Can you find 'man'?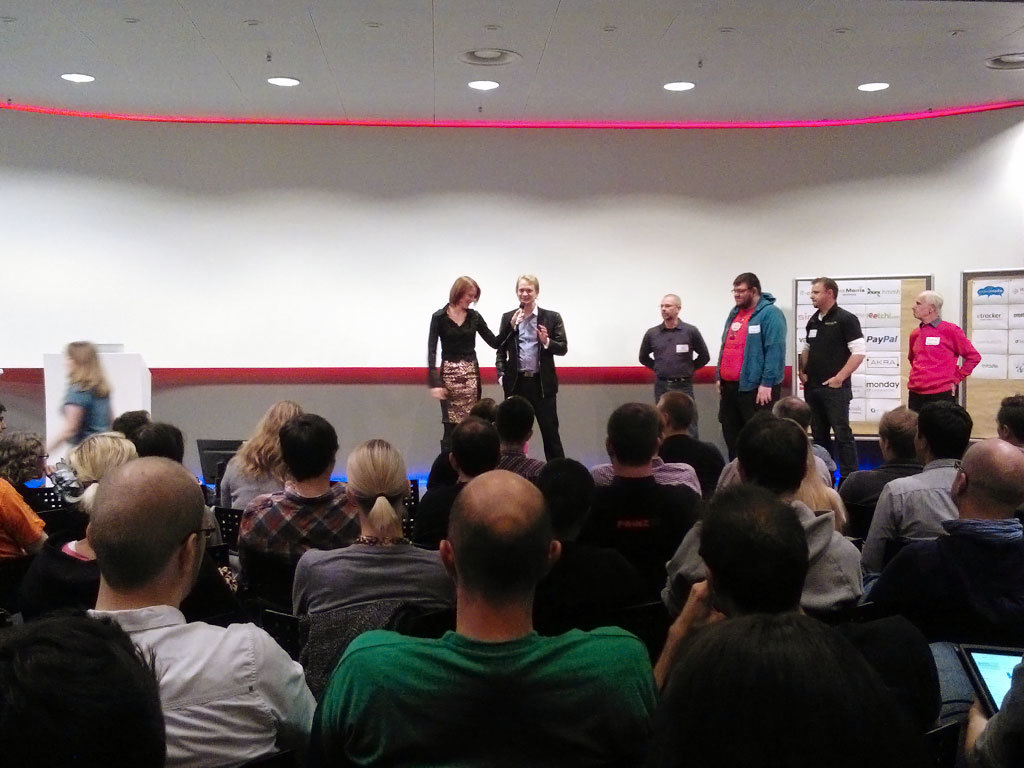
Yes, bounding box: <box>0,605,173,767</box>.
